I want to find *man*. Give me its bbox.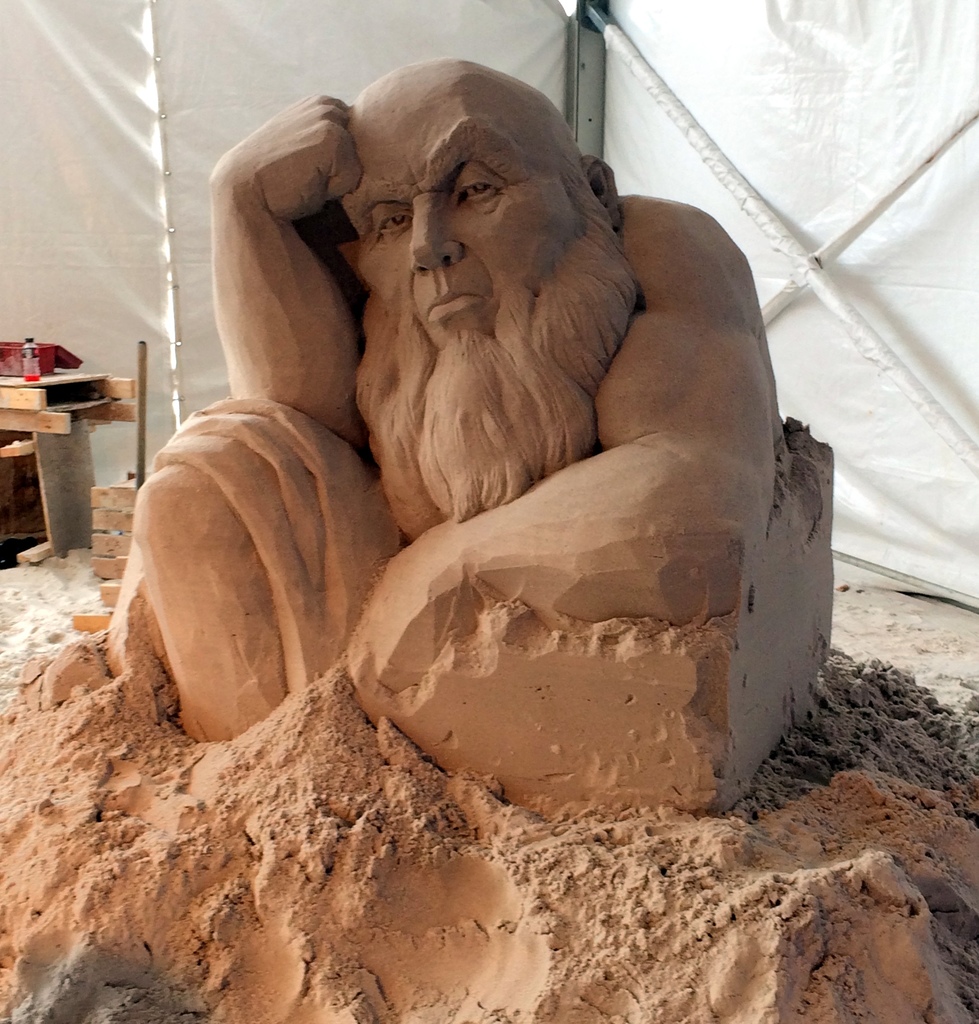
box=[118, 30, 820, 797].
